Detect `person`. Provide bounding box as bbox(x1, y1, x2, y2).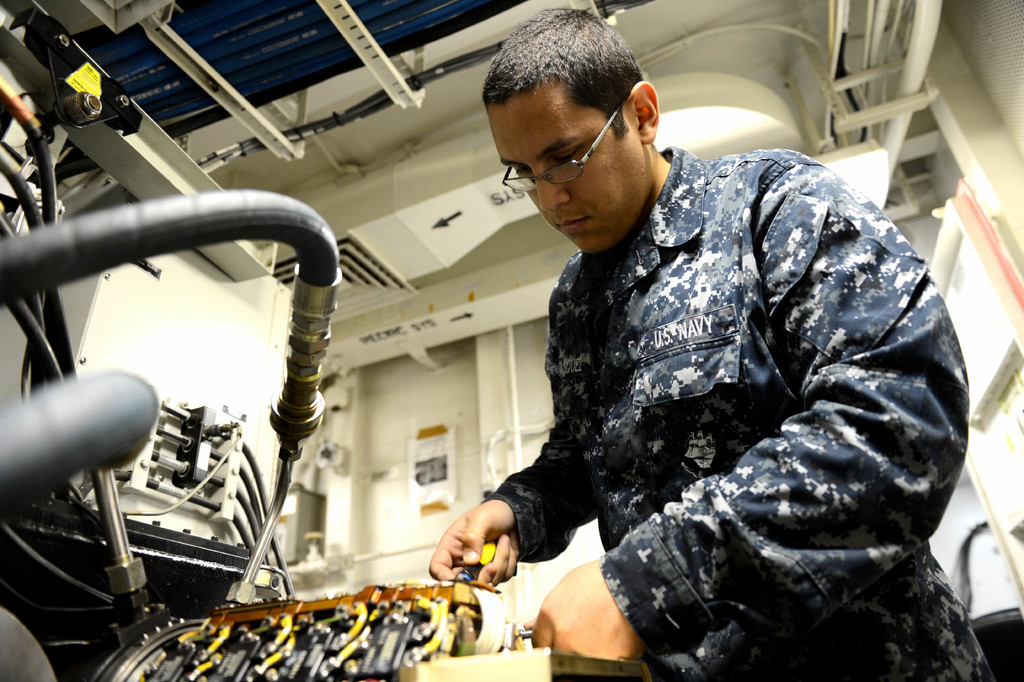
bbox(374, 52, 982, 681).
